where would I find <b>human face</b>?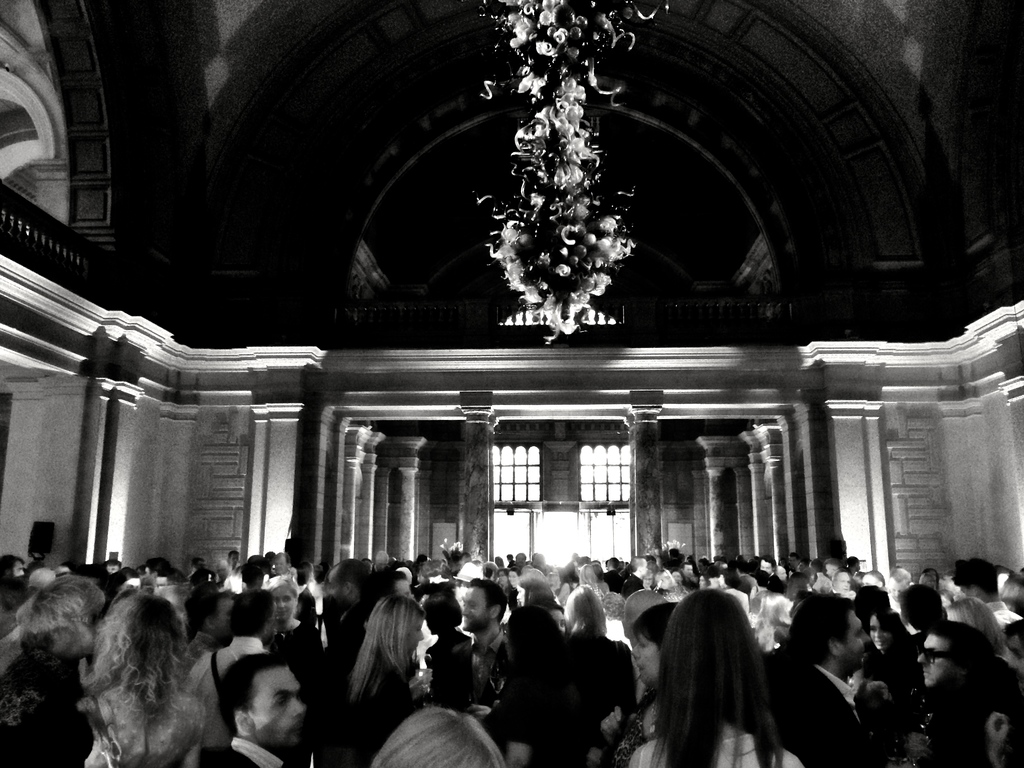
At BBox(915, 634, 955, 689).
